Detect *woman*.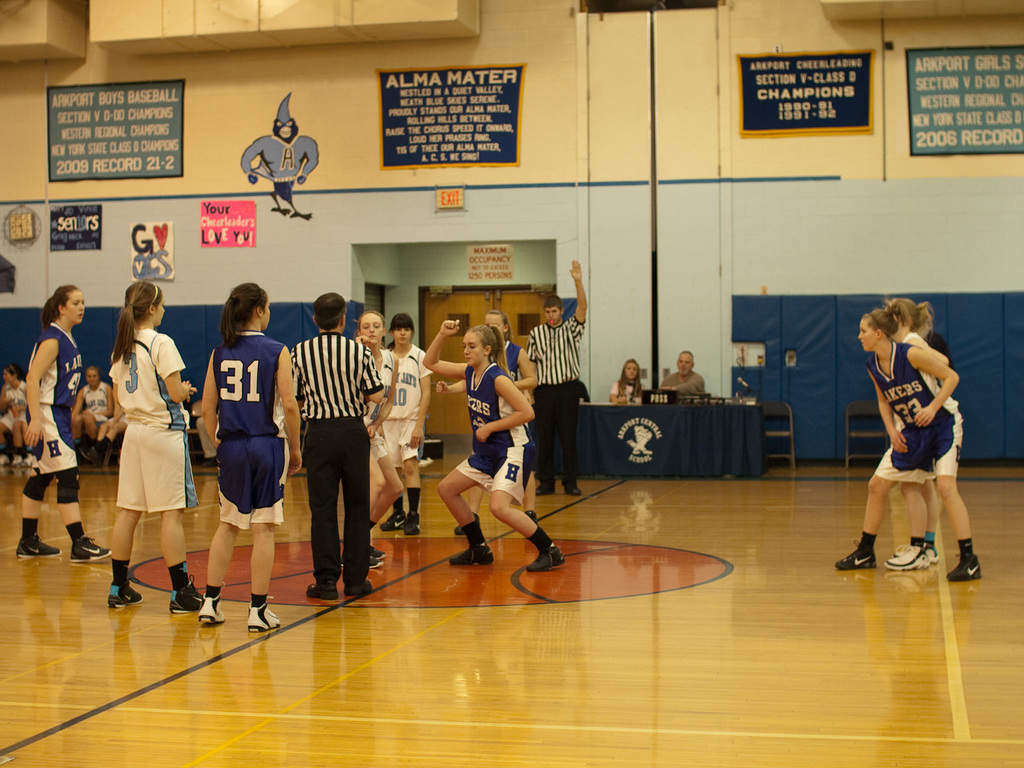
Detected at box(419, 316, 562, 568).
